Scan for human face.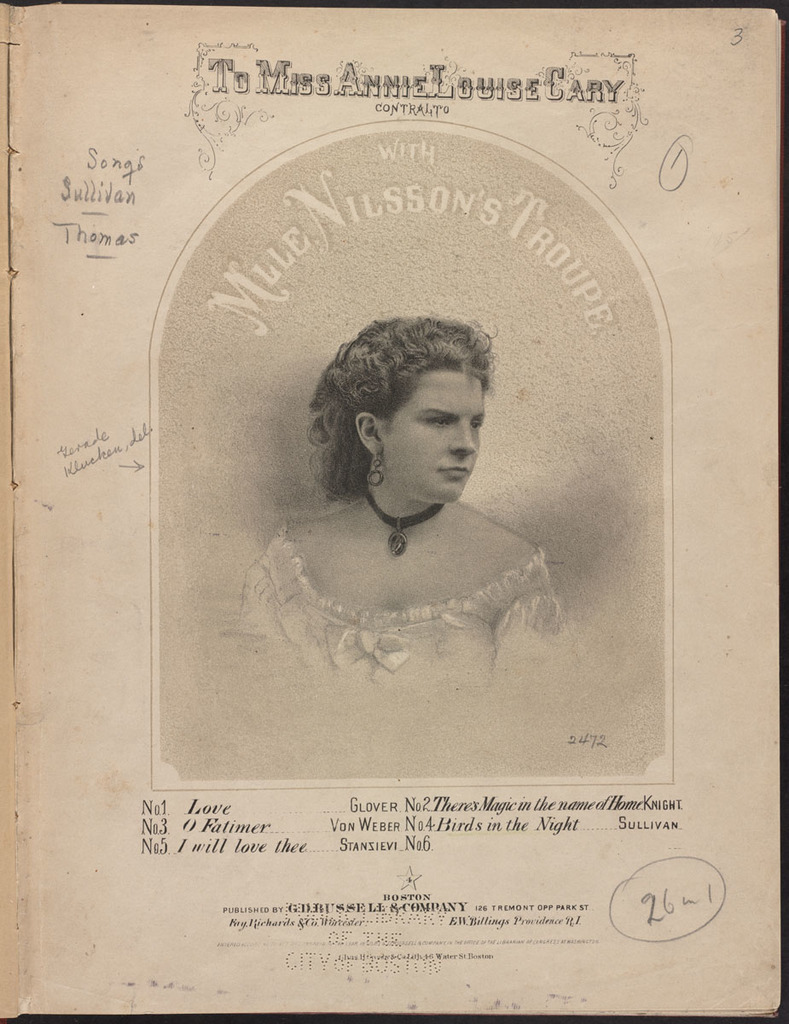
Scan result: {"left": 375, "top": 368, "right": 488, "bottom": 495}.
